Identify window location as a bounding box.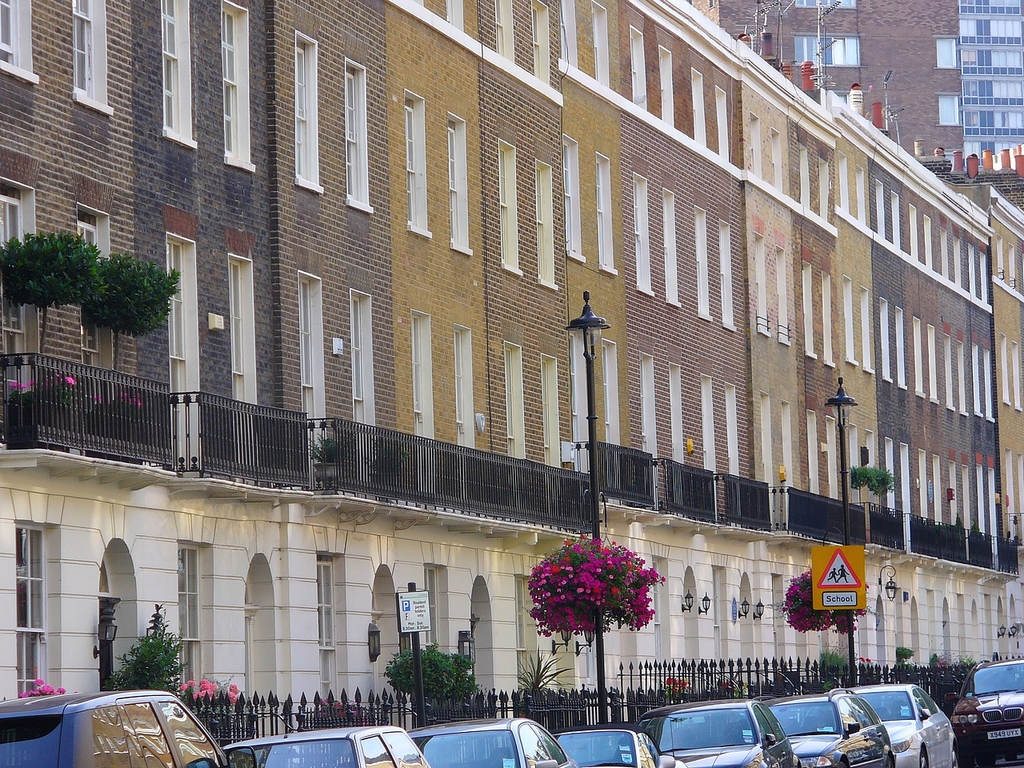
[631,181,647,295].
